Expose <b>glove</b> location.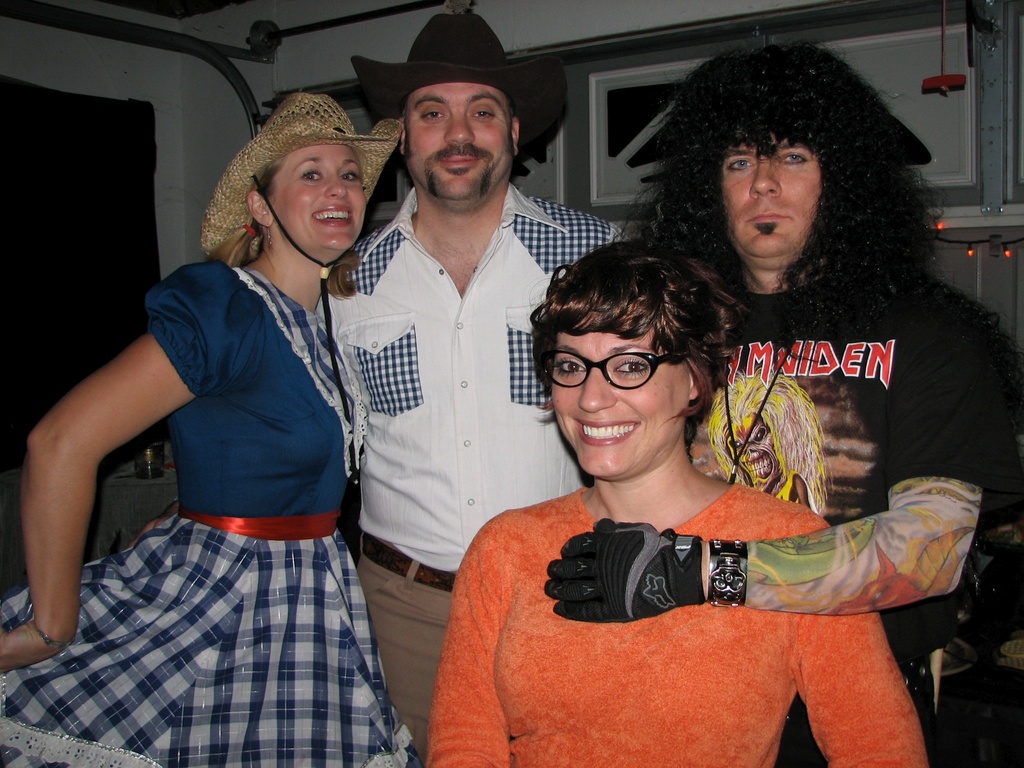
Exposed at (543, 518, 703, 625).
